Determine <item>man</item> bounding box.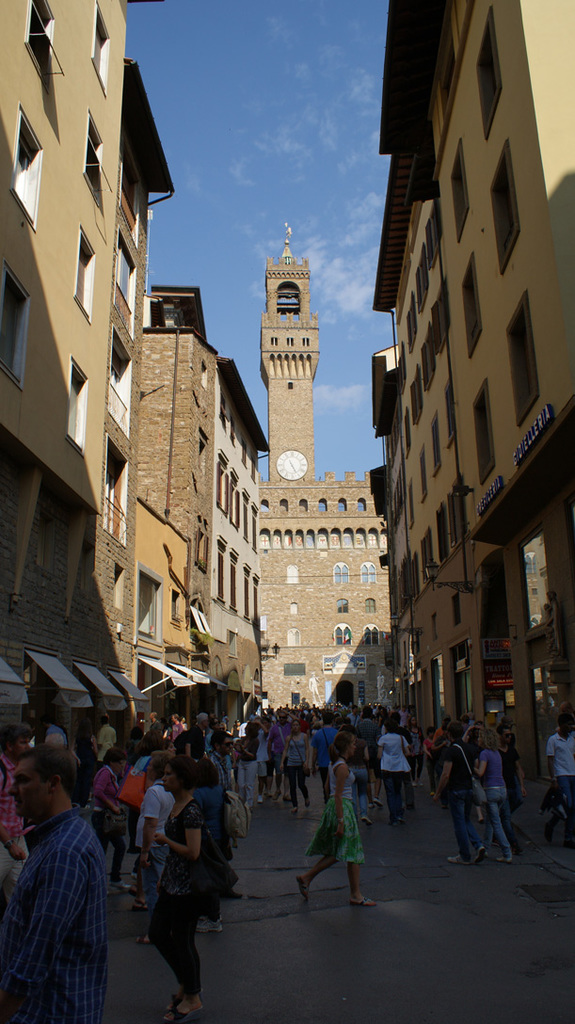
Determined: (x1=202, y1=728, x2=244, y2=894).
